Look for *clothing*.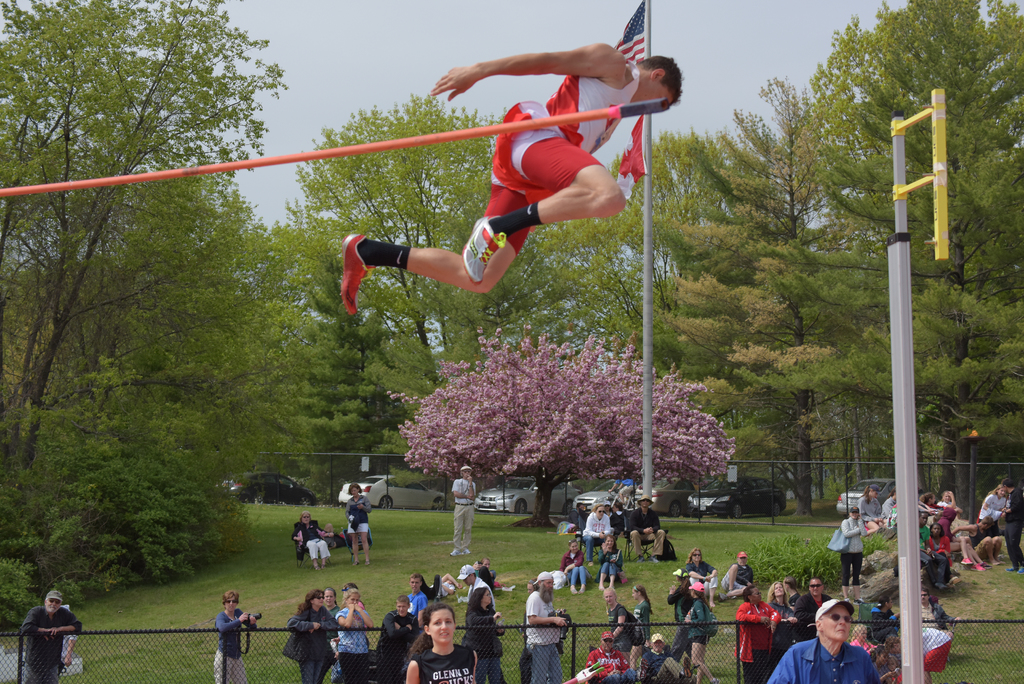
Found: [687, 547, 718, 587].
